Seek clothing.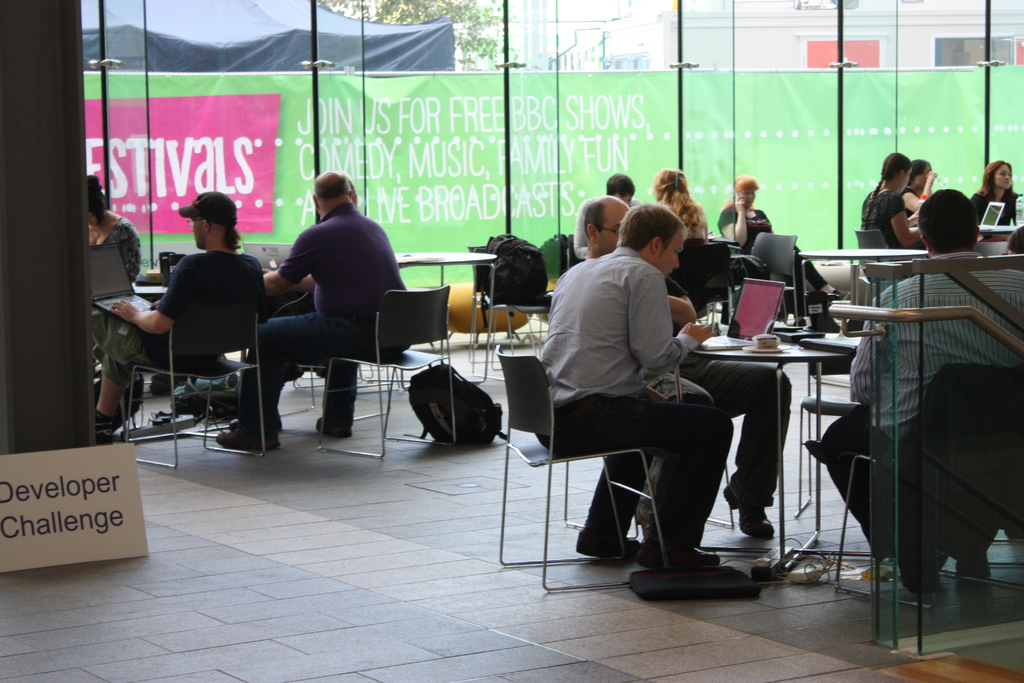
[left=905, top=185, right=916, bottom=215].
